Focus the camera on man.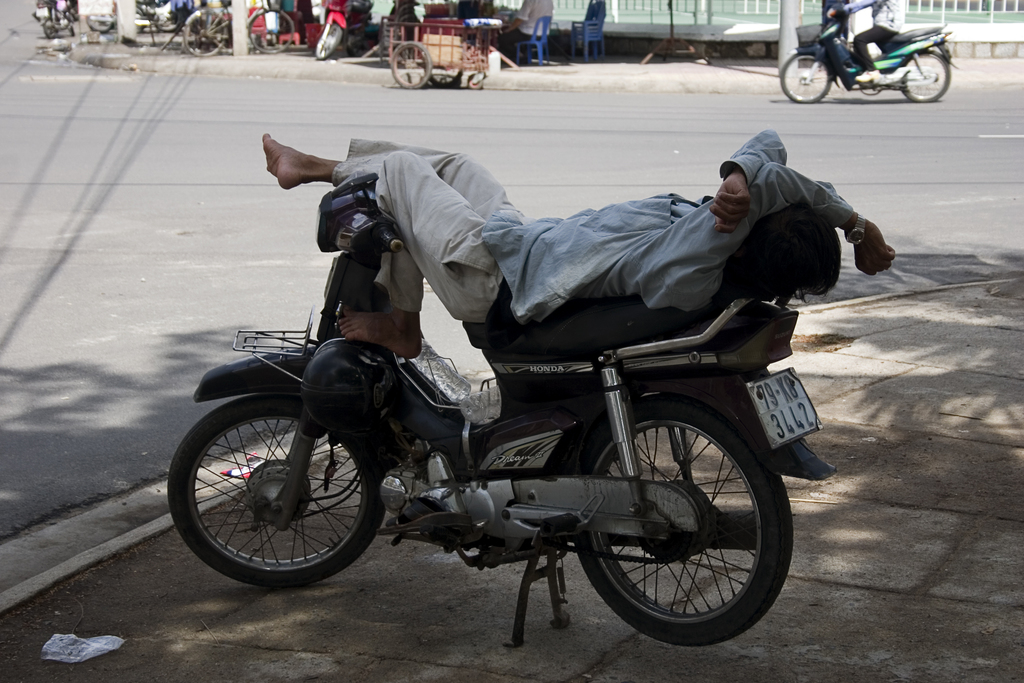
Focus region: (x1=833, y1=0, x2=908, y2=86).
